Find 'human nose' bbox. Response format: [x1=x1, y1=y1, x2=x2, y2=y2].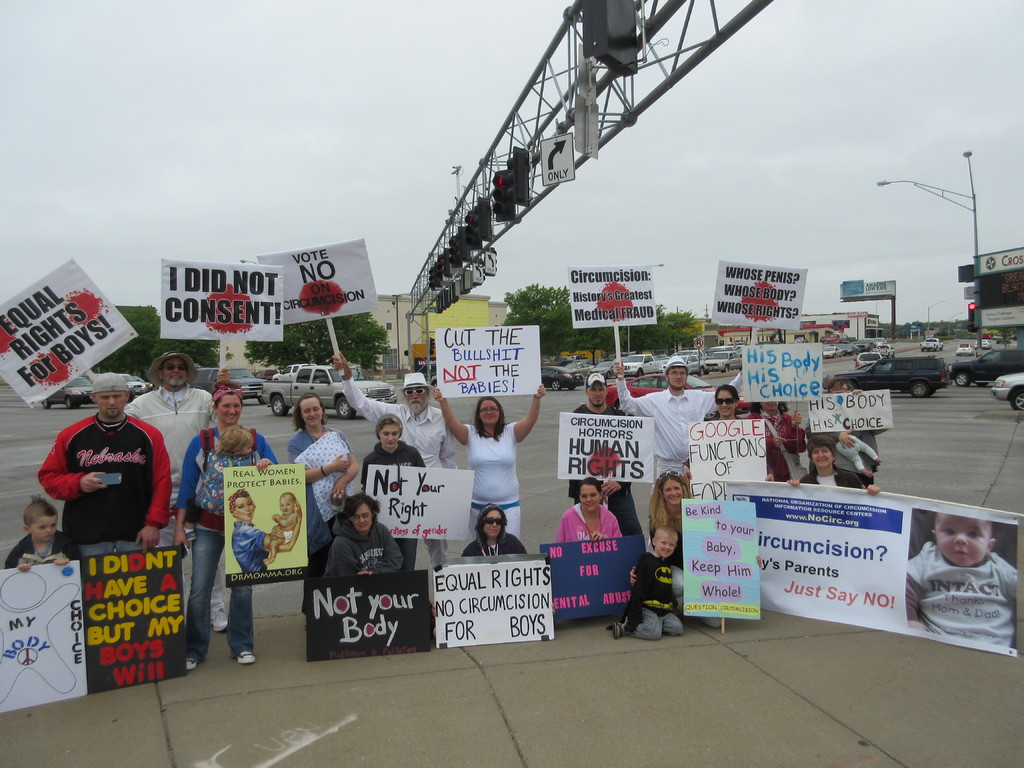
[x1=387, y1=435, x2=394, y2=442].
